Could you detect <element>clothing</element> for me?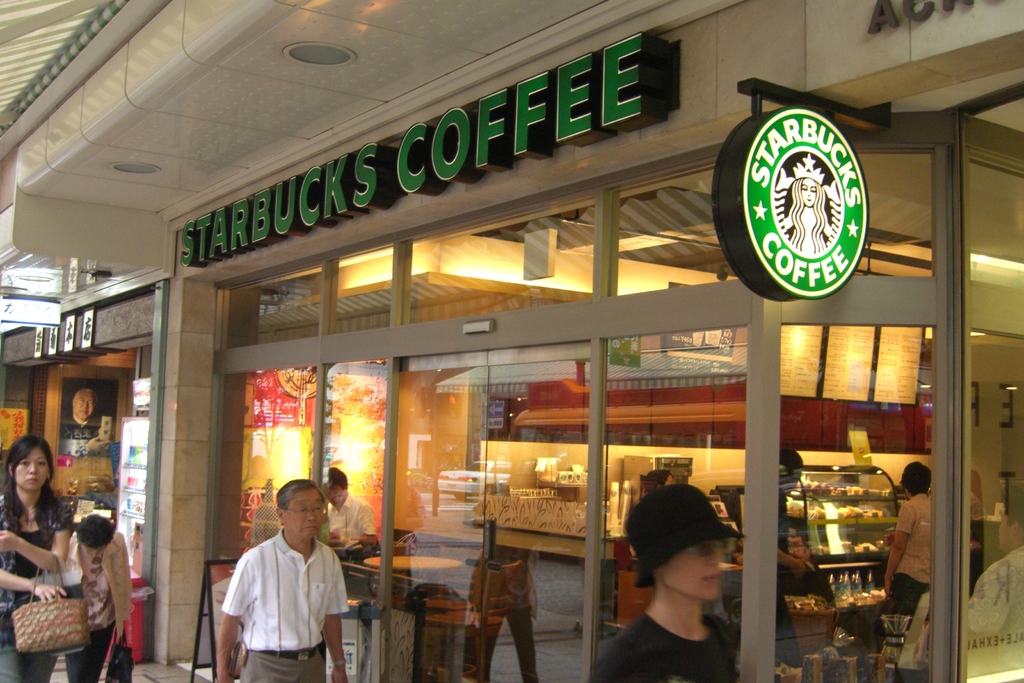
Detection result: box(588, 613, 736, 682).
